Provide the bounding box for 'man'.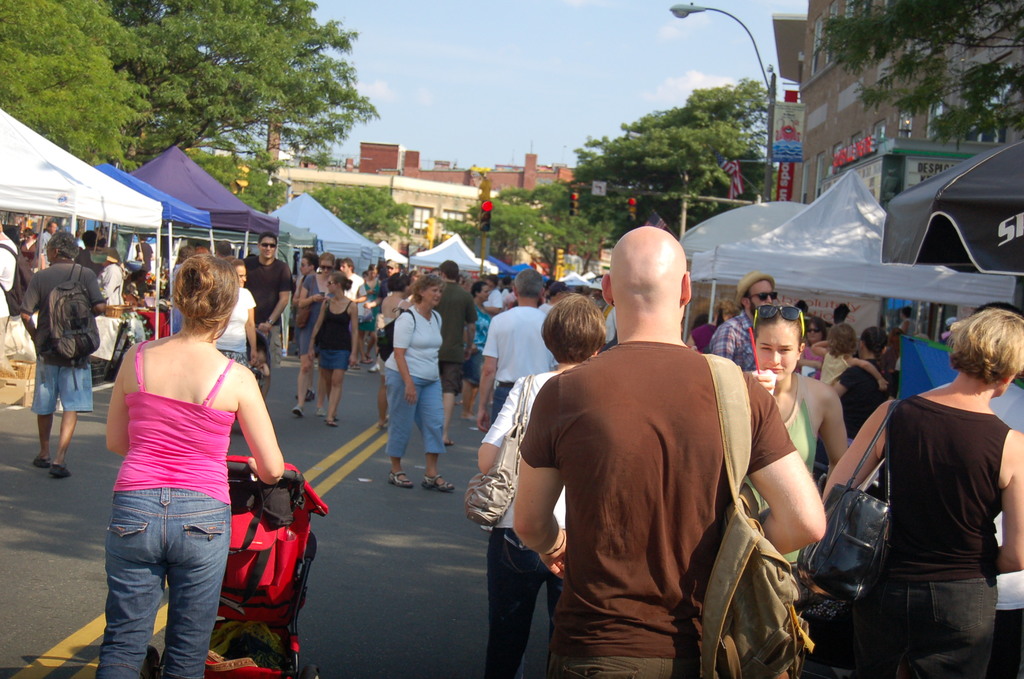
(290, 254, 319, 304).
